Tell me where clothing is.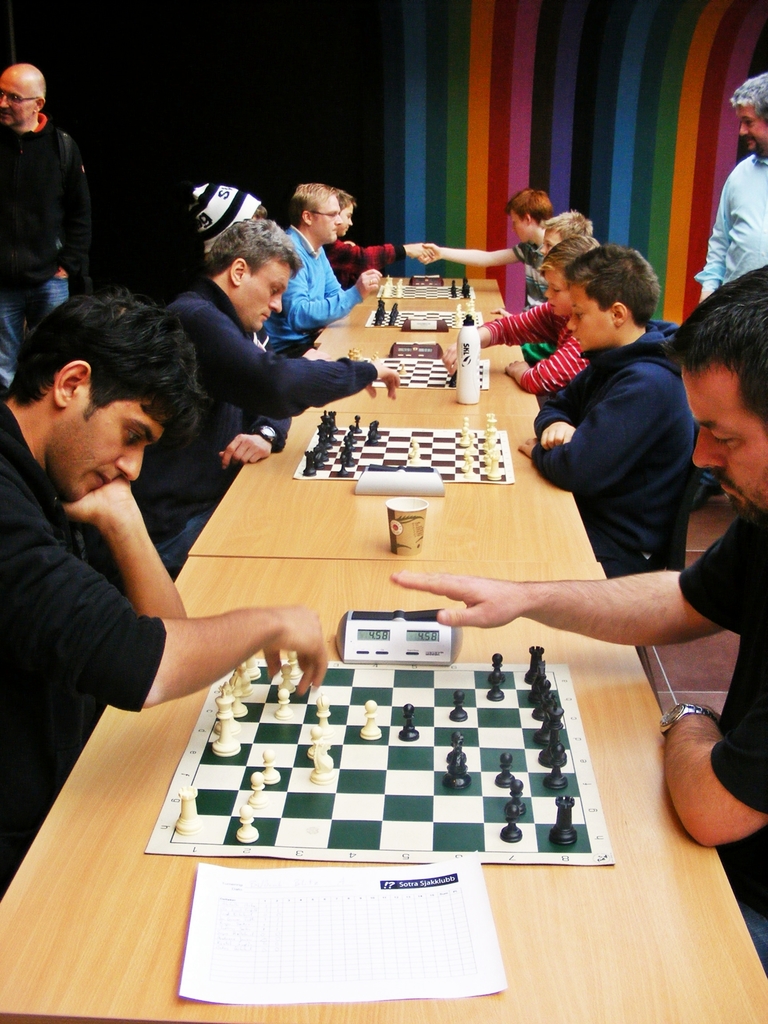
clothing is at {"left": 679, "top": 516, "right": 767, "bottom": 976}.
